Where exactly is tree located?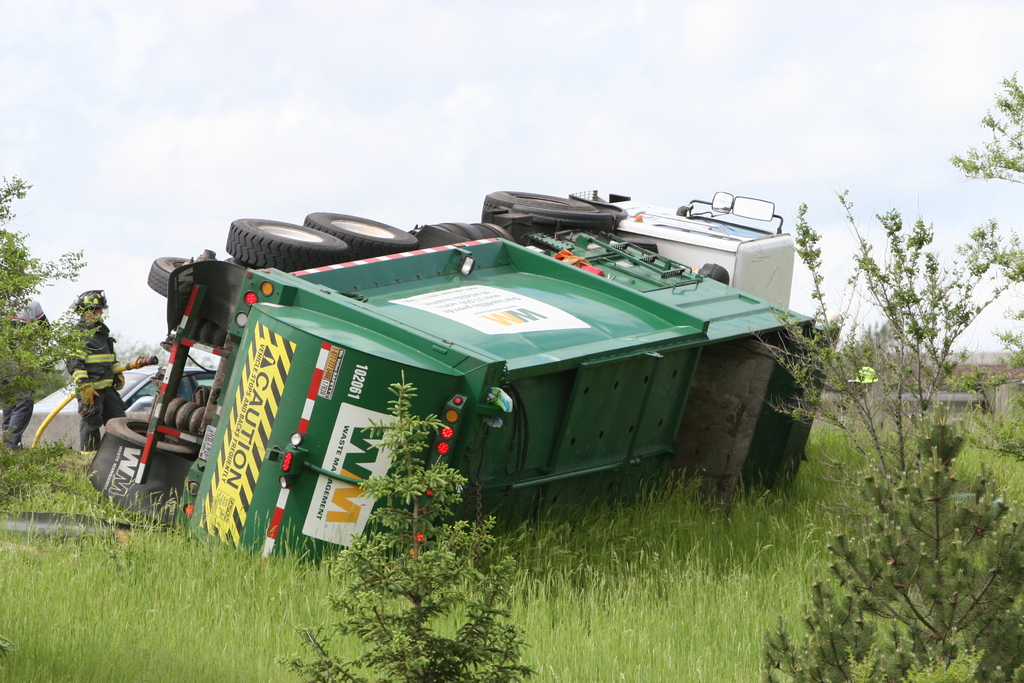
Its bounding box is 273,368,540,682.
